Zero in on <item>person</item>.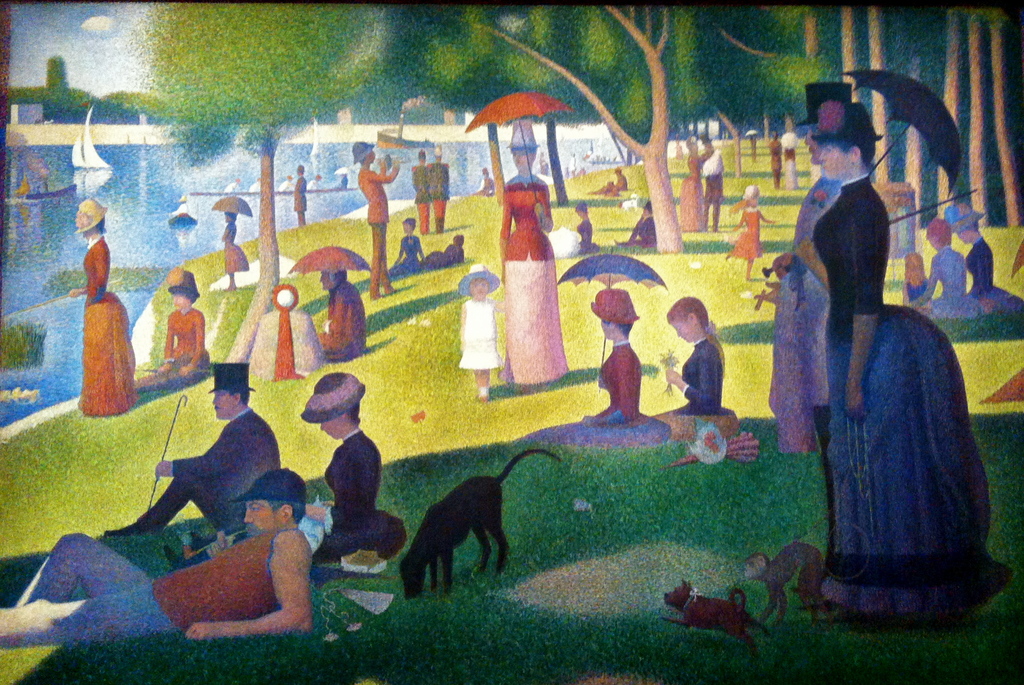
Zeroed in: left=276, top=172, right=293, bottom=193.
